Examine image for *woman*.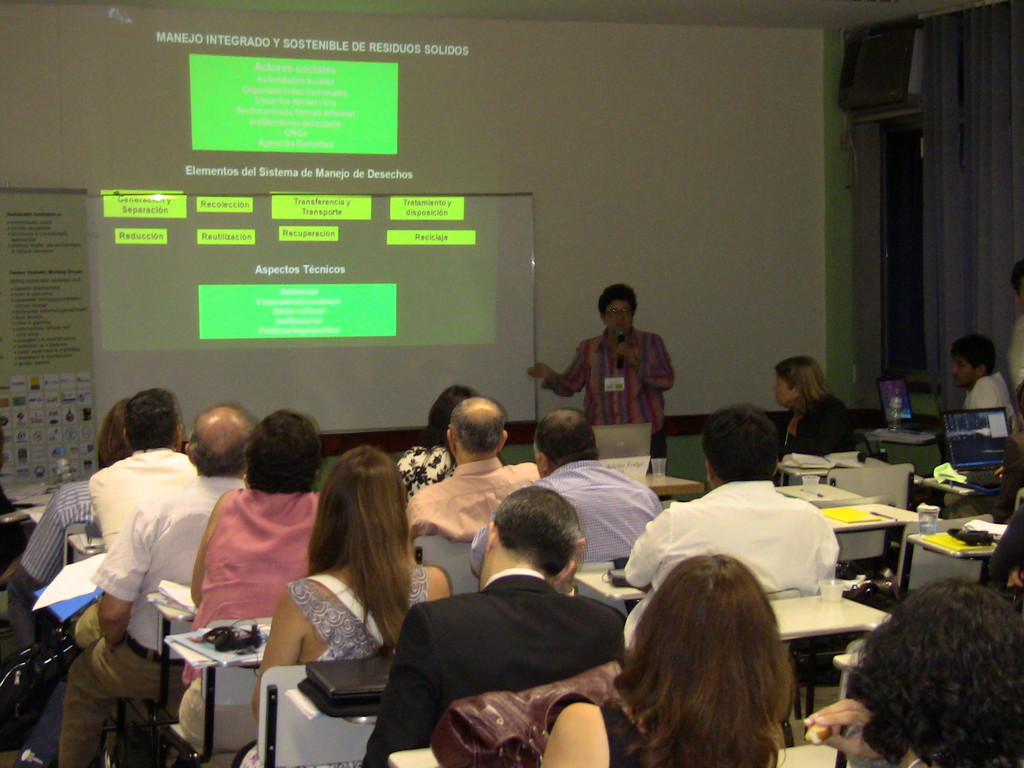
Examination result: box=[179, 410, 317, 743].
